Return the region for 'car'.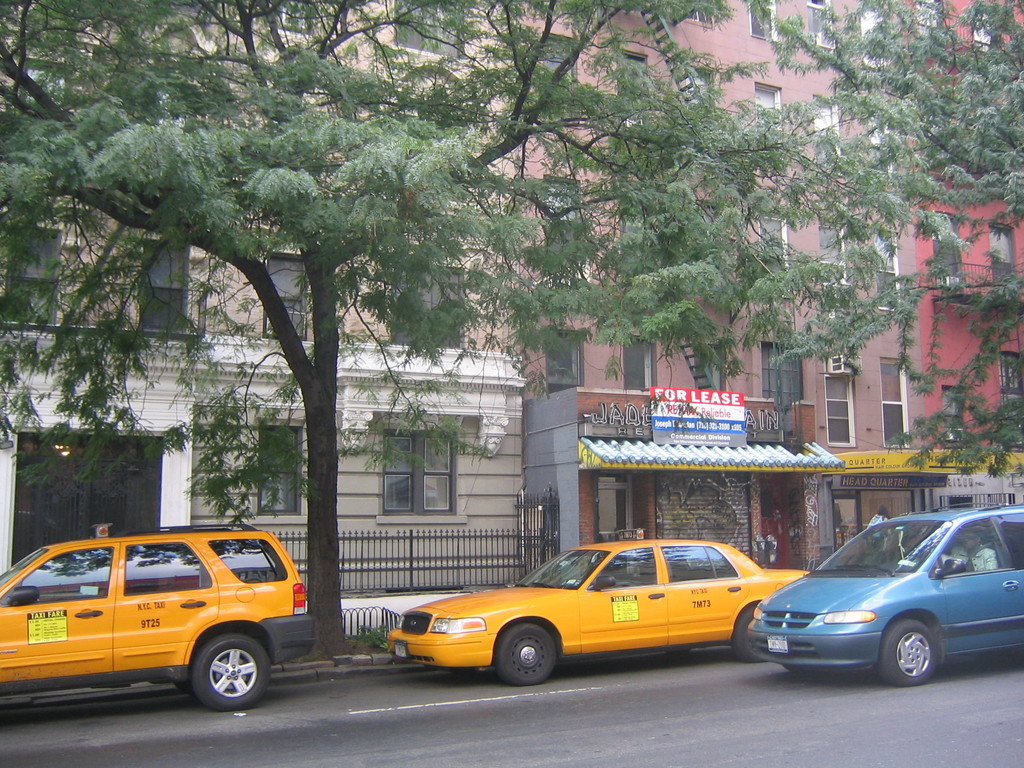
Rect(729, 522, 1012, 691).
